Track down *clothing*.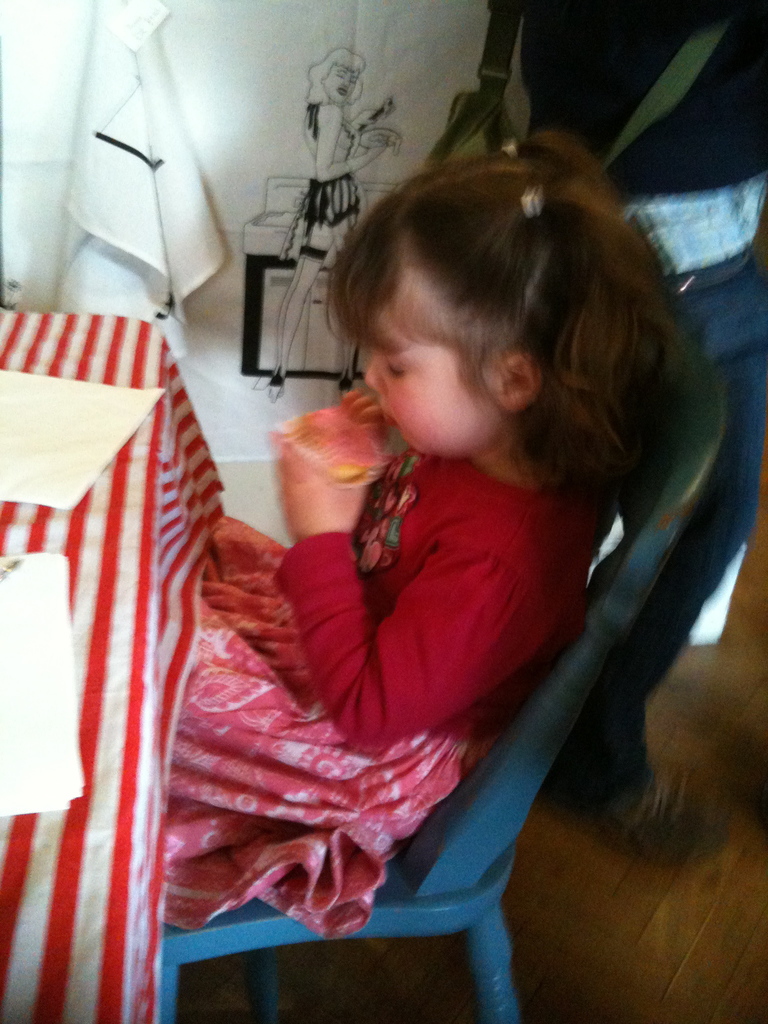
Tracked to 291, 164, 355, 259.
